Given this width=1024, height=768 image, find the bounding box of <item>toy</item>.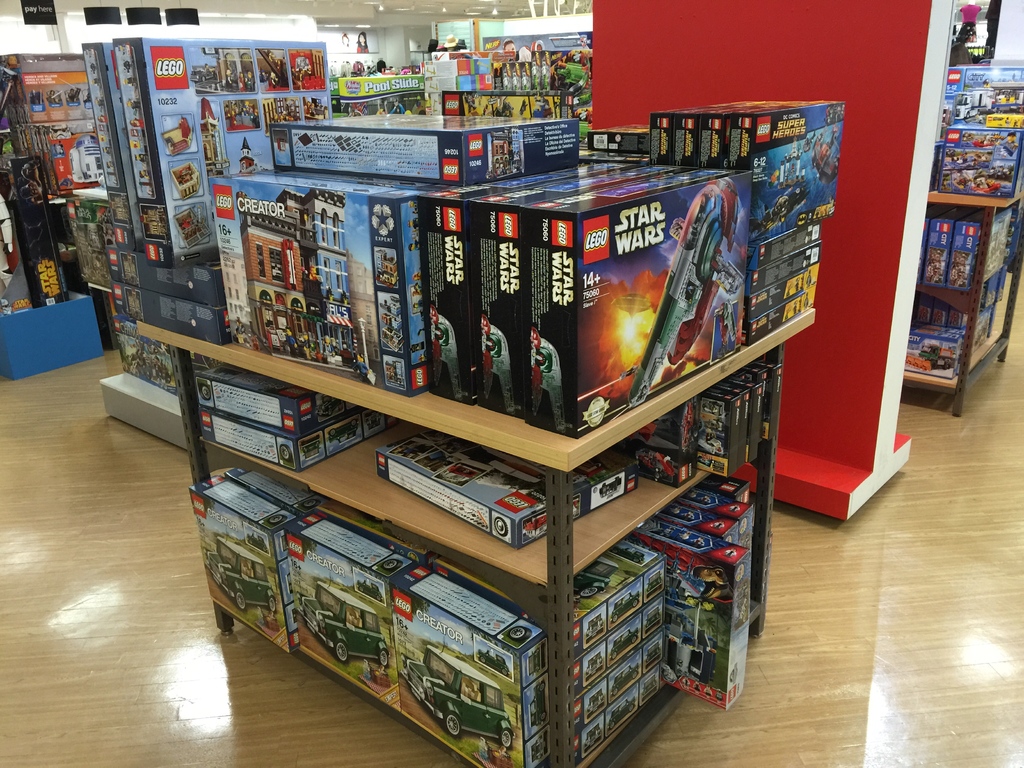
477:650:510:675.
